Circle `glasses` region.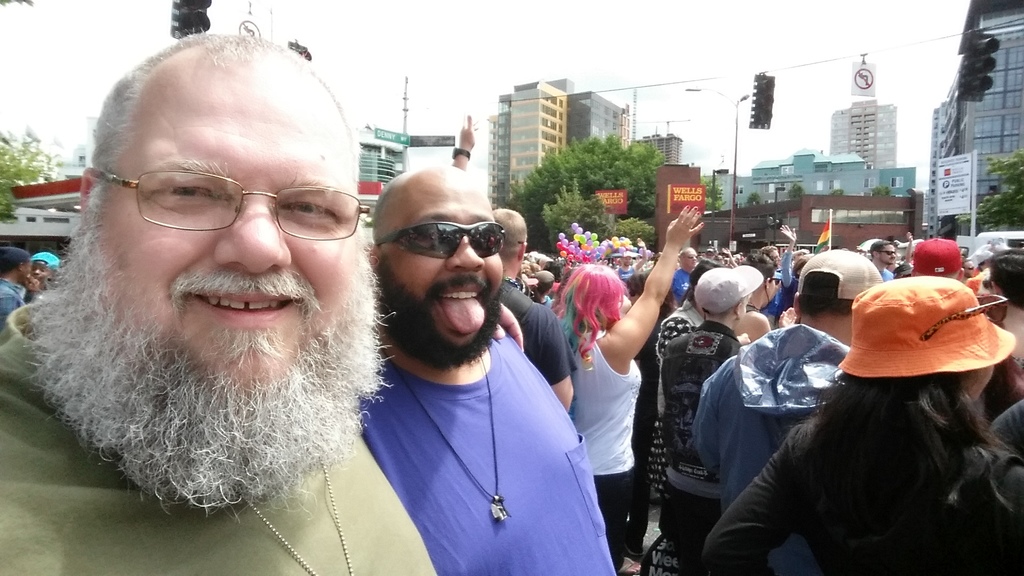
Region: [left=372, top=220, right=506, bottom=262].
